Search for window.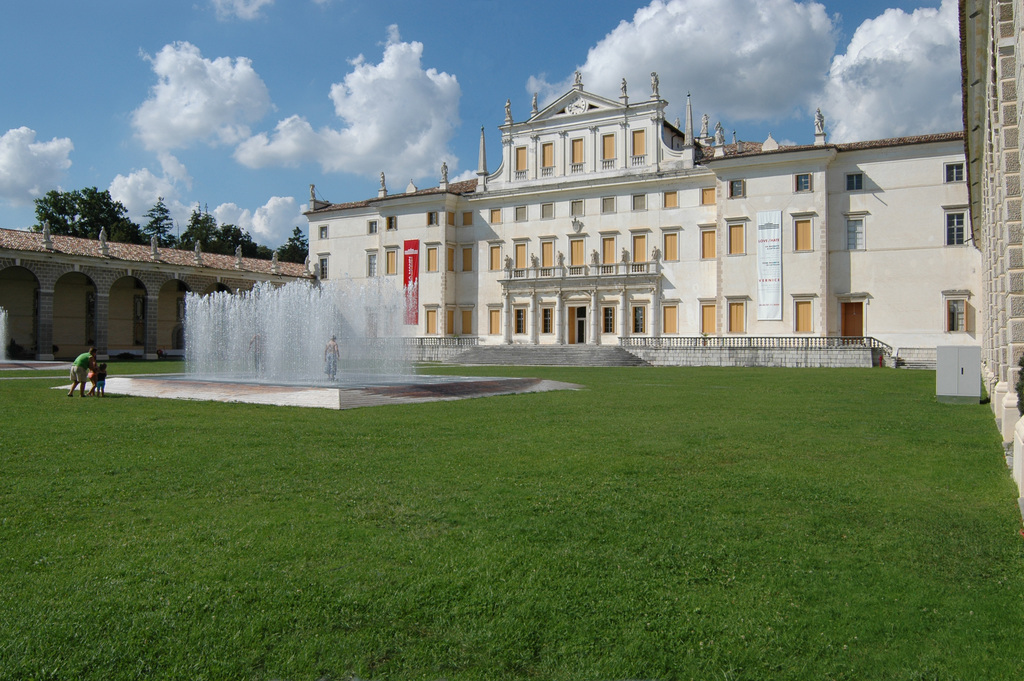
Found at Rect(516, 206, 532, 220).
